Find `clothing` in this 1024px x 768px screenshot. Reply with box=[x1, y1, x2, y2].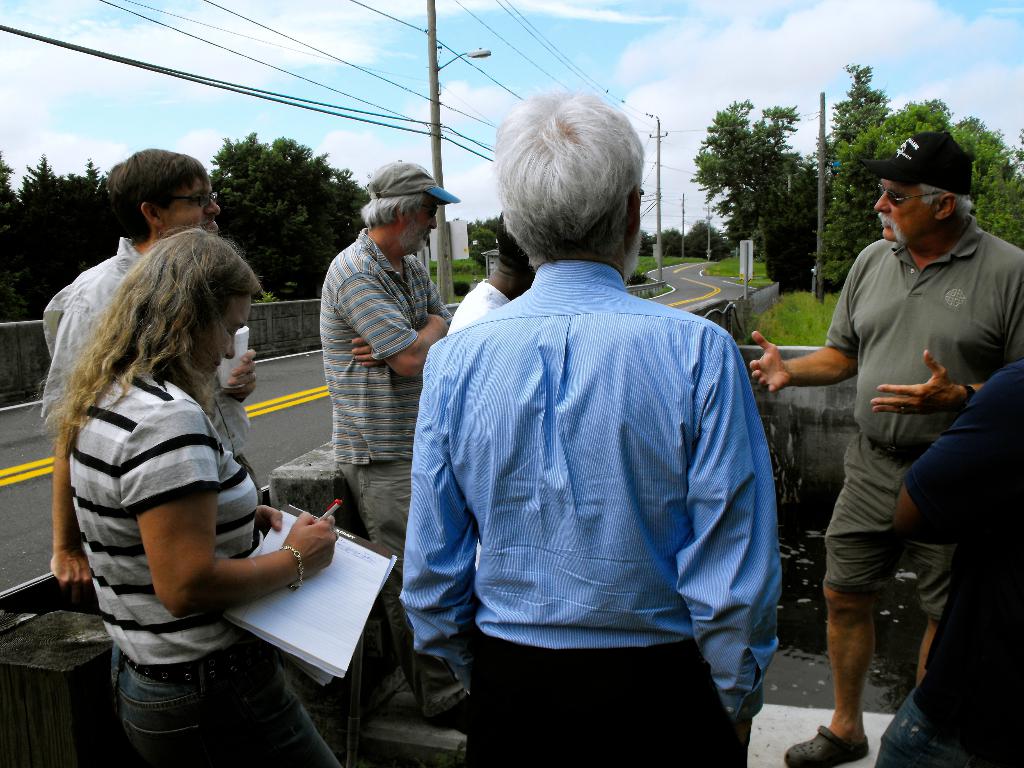
box=[76, 354, 343, 767].
